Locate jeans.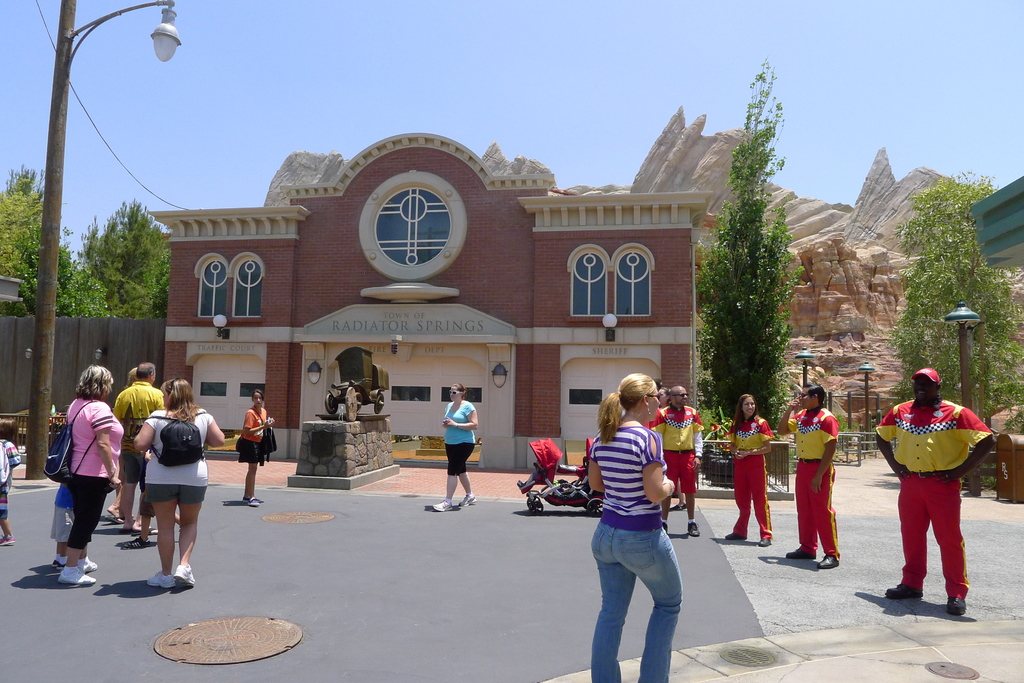
Bounding box: (left=591, top=534, right=699, bottom=682).
